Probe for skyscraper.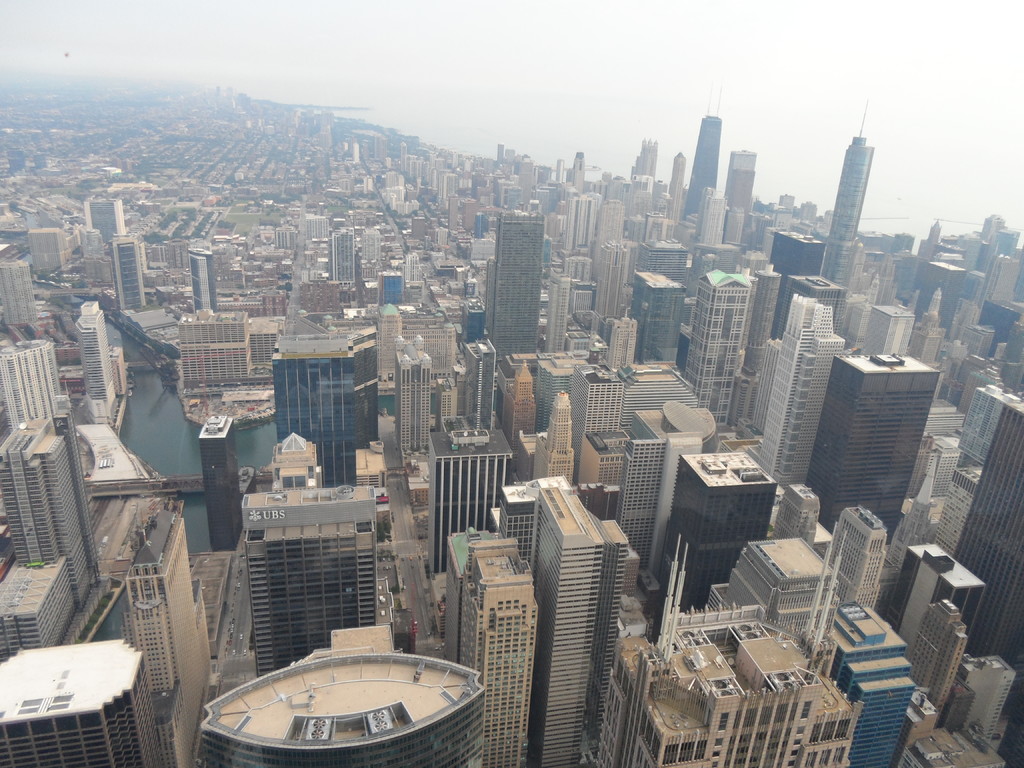
Probe result: <box>959,662,1021,752</box>.
